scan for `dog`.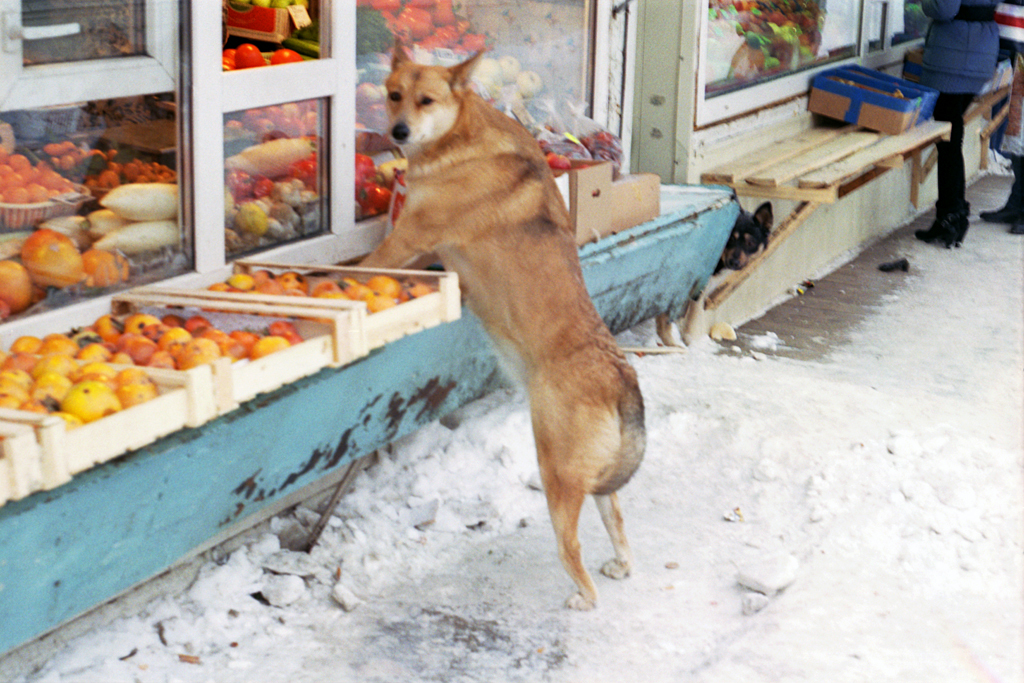
Scan result: rect(351, 34, 647, 611).
